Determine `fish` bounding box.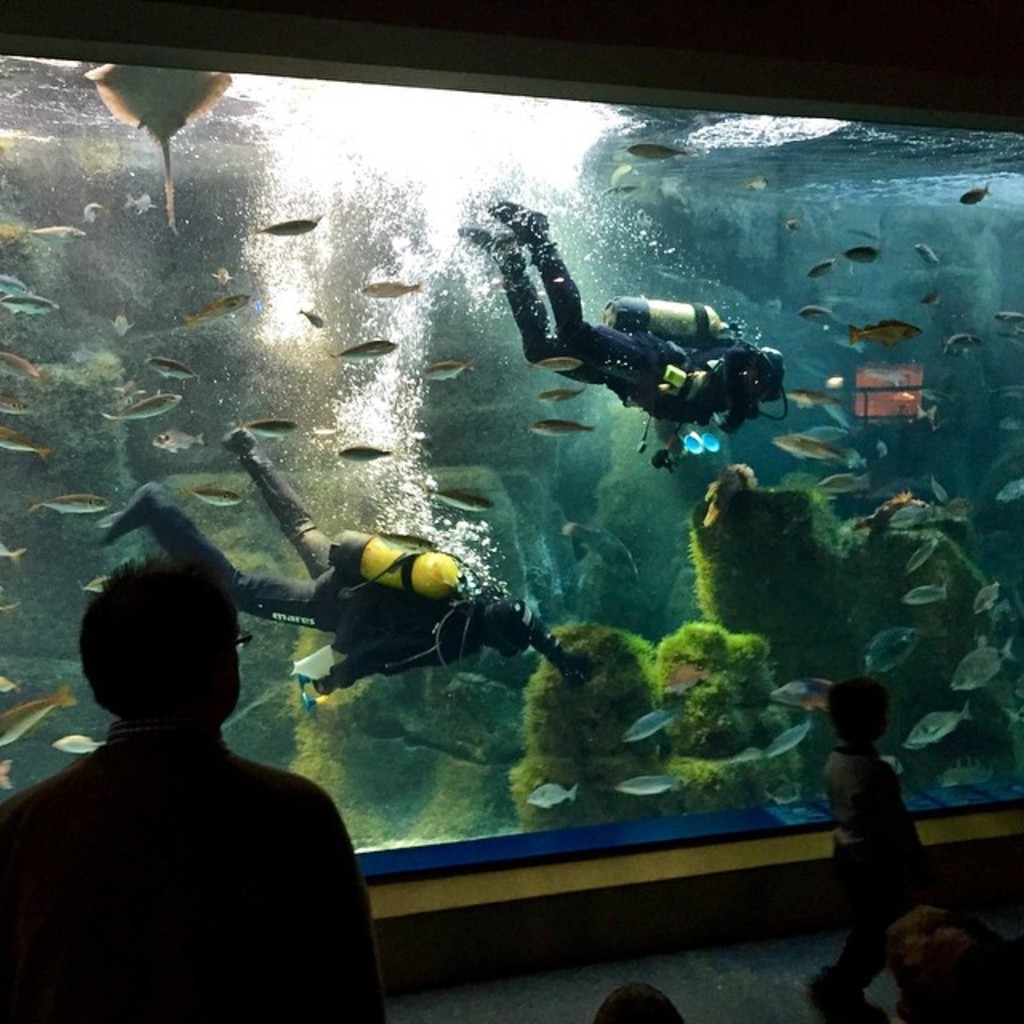
Determined: 26, 221, 82, 245.
